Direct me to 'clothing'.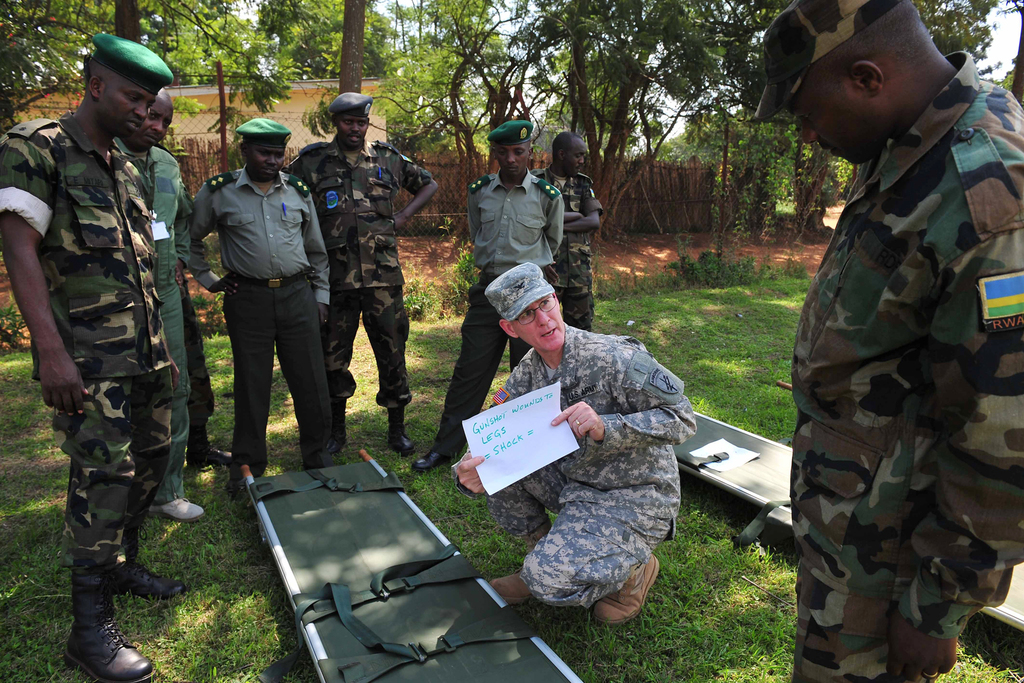
Direction: l=108, t=143, r=193, b=502.
